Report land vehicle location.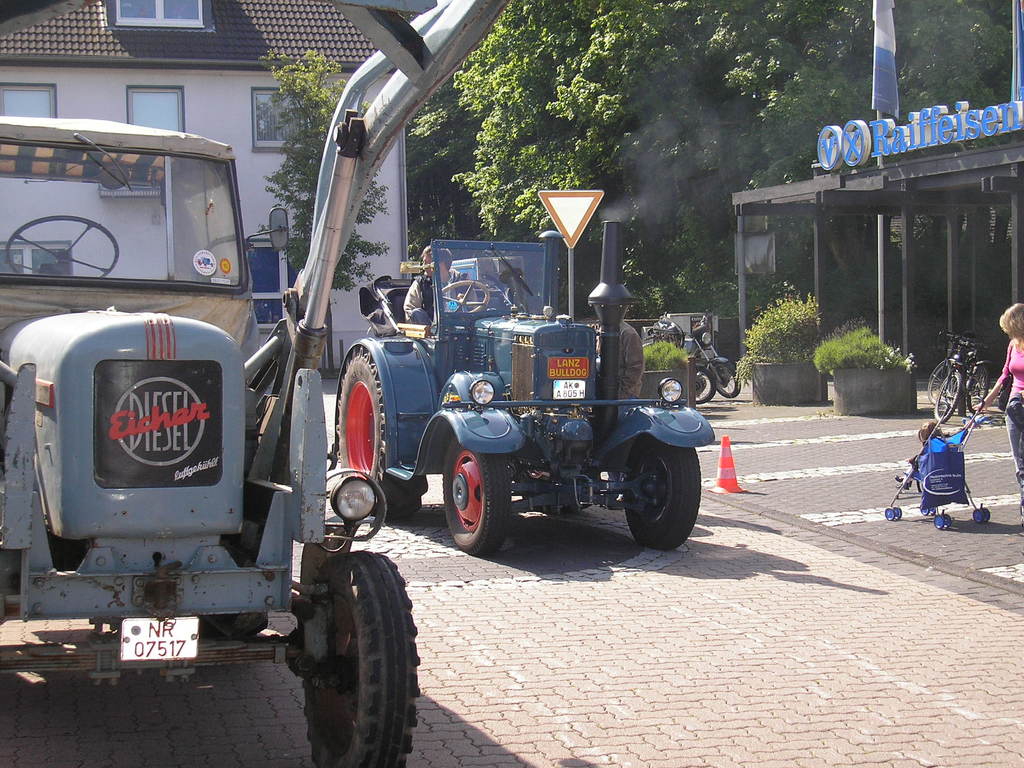
Report: box(884, 396, 993, 532).
